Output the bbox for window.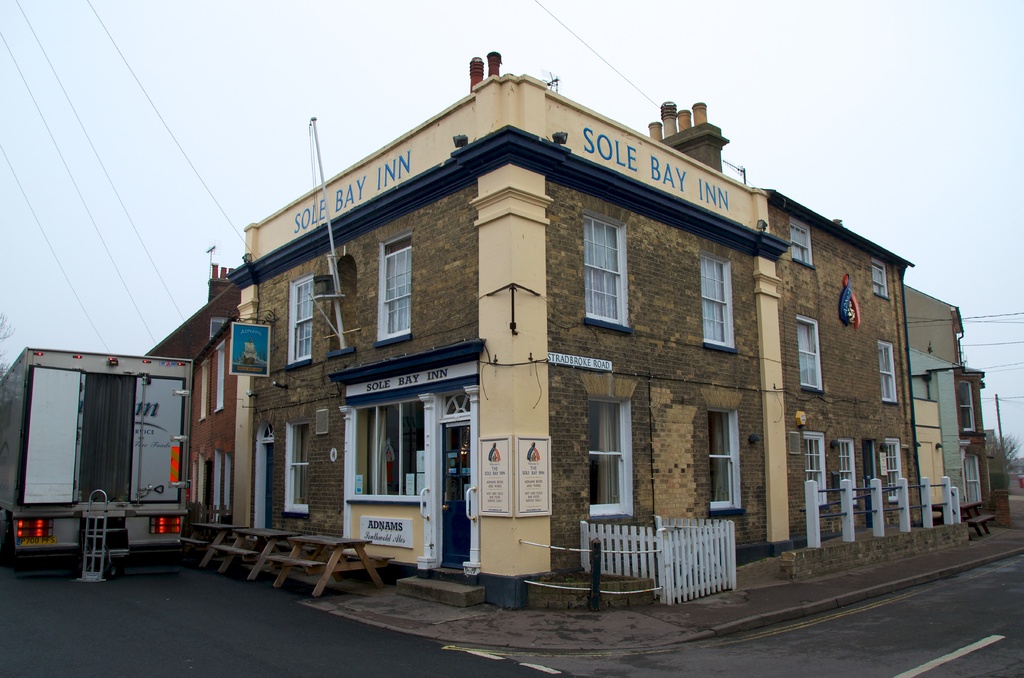
[x1=881, y1=435, x2=908, y2=497].
